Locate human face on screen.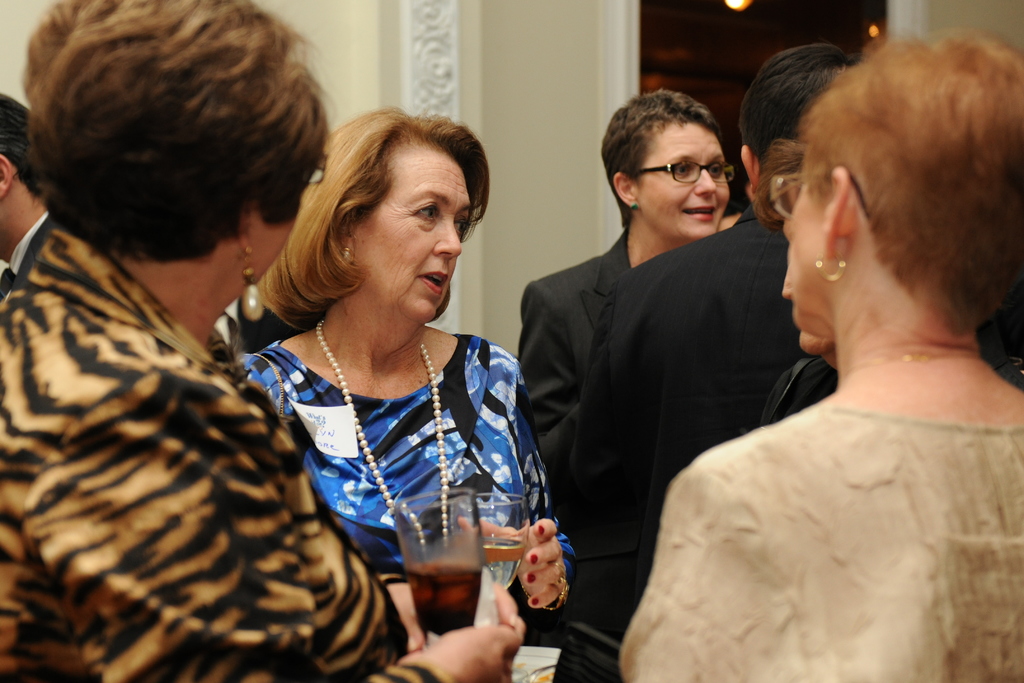
On screen at (left=783, top=171, right=825, bottom=351).
